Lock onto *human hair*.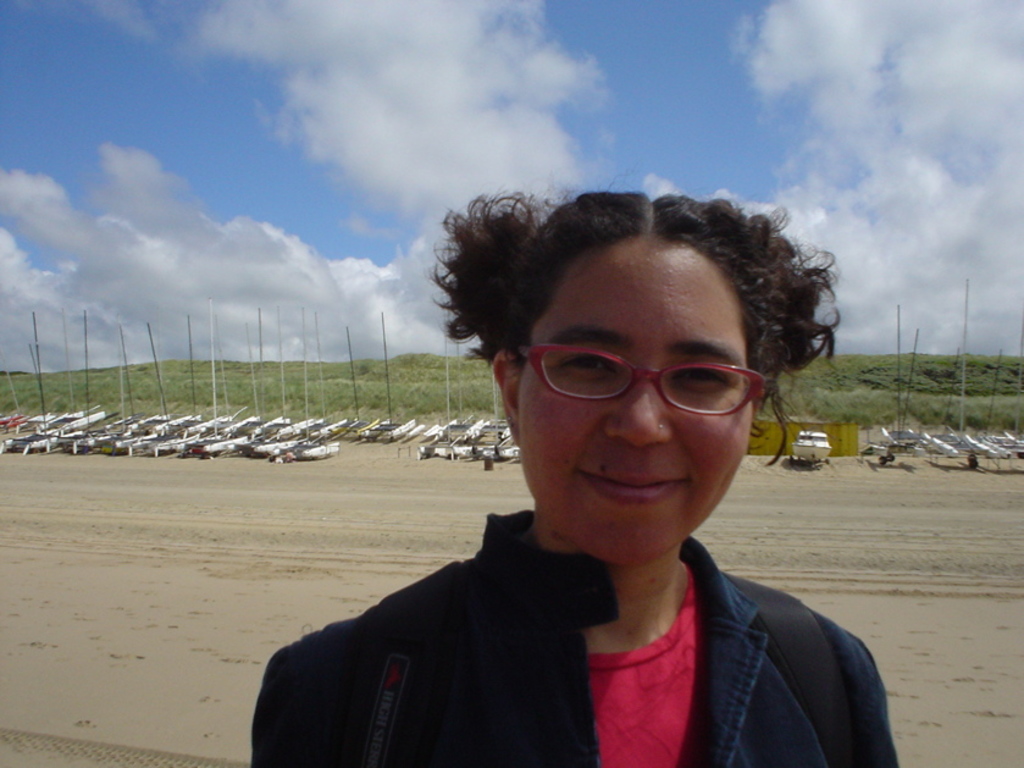
Locked: detection(447, 188, 857, 453).
